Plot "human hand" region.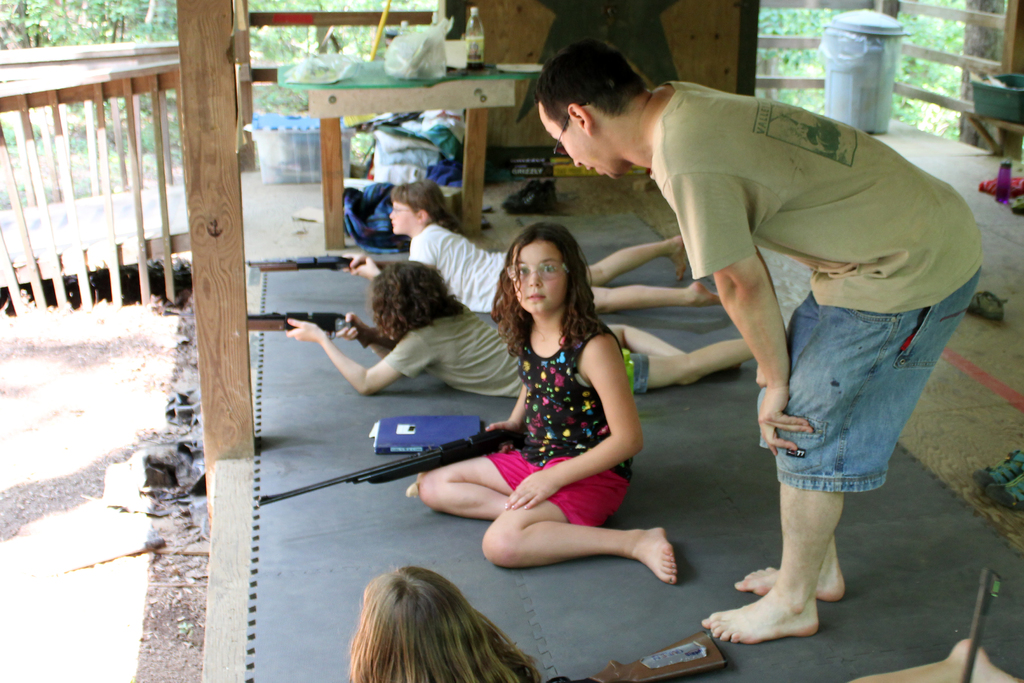
Plotted at select_region(334, 311, 370, 342).
